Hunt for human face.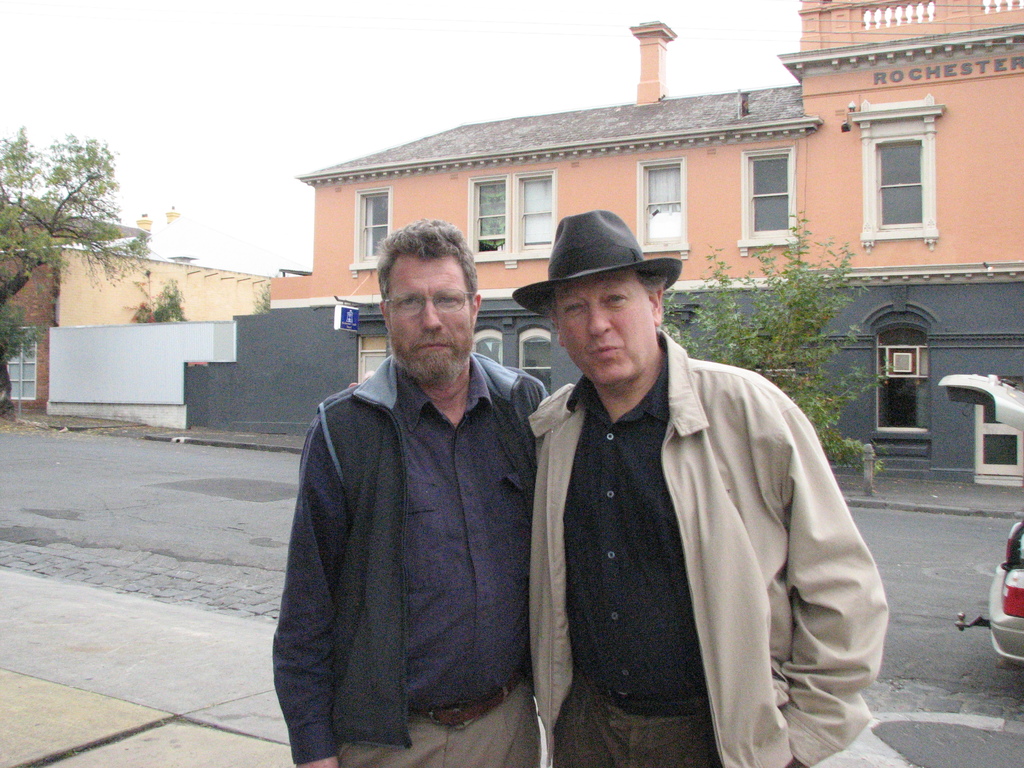
Hunted down at bbox=(550, 269, 657, 388).
